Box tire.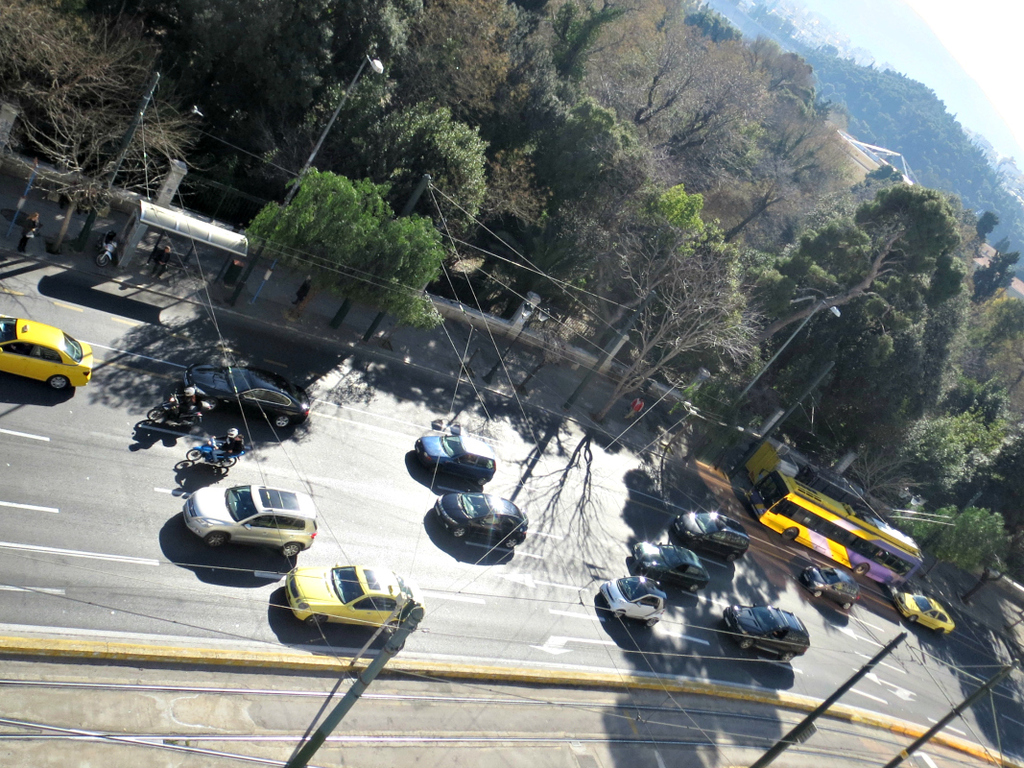
box=[815, 593, 819, 601].
